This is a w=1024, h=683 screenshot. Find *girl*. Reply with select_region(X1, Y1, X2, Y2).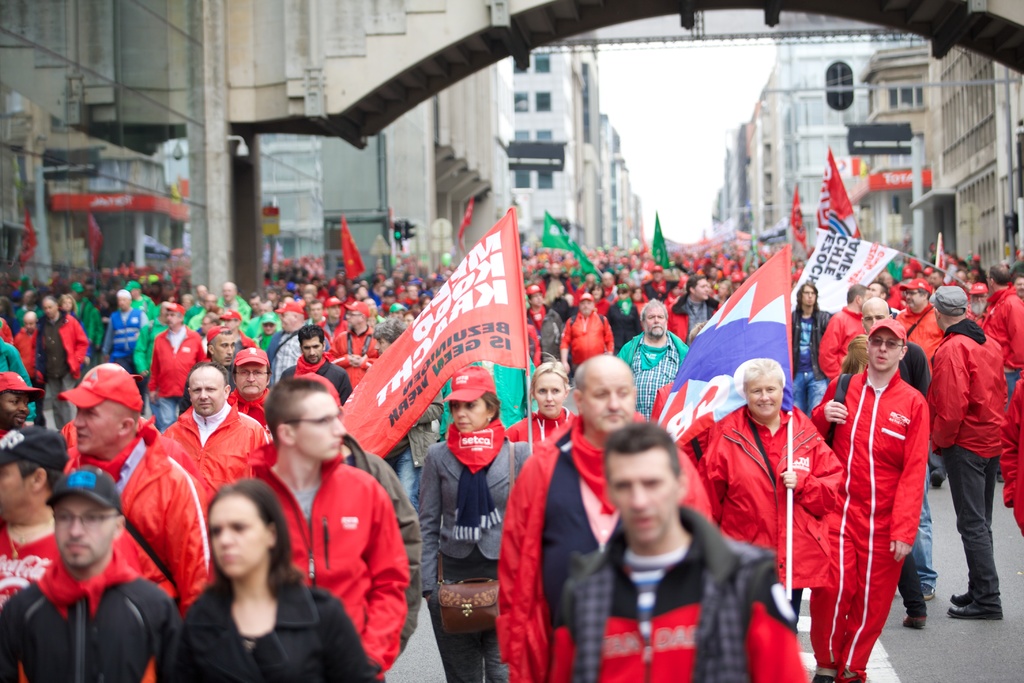
select_region(944, 266, 968, 293).
